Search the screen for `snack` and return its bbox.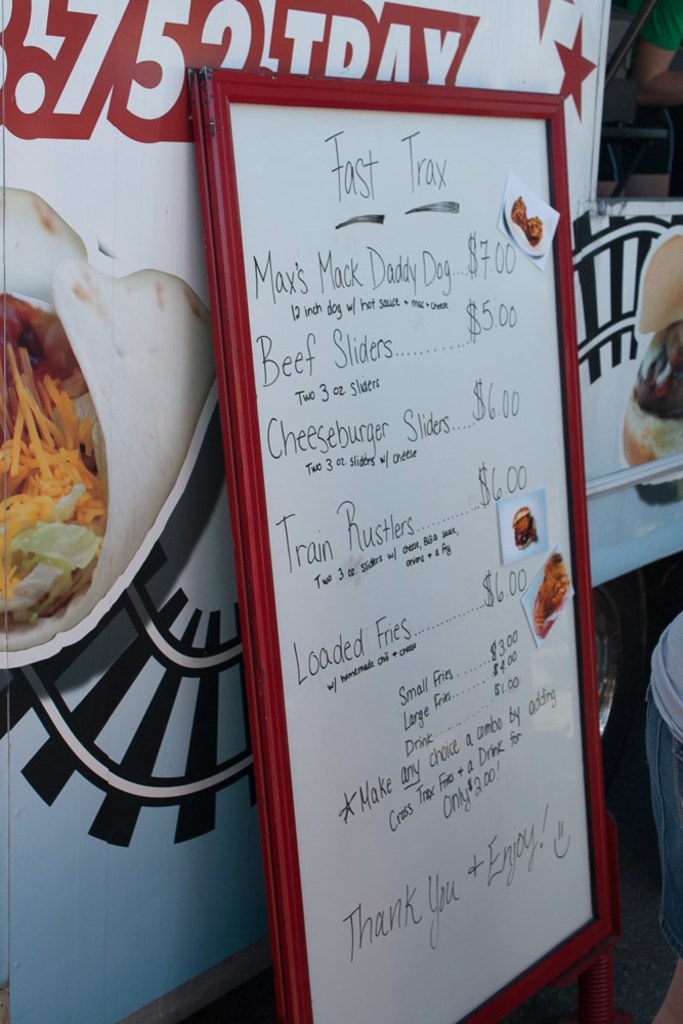
Found: l=0, t=335, r=112, b=653.
